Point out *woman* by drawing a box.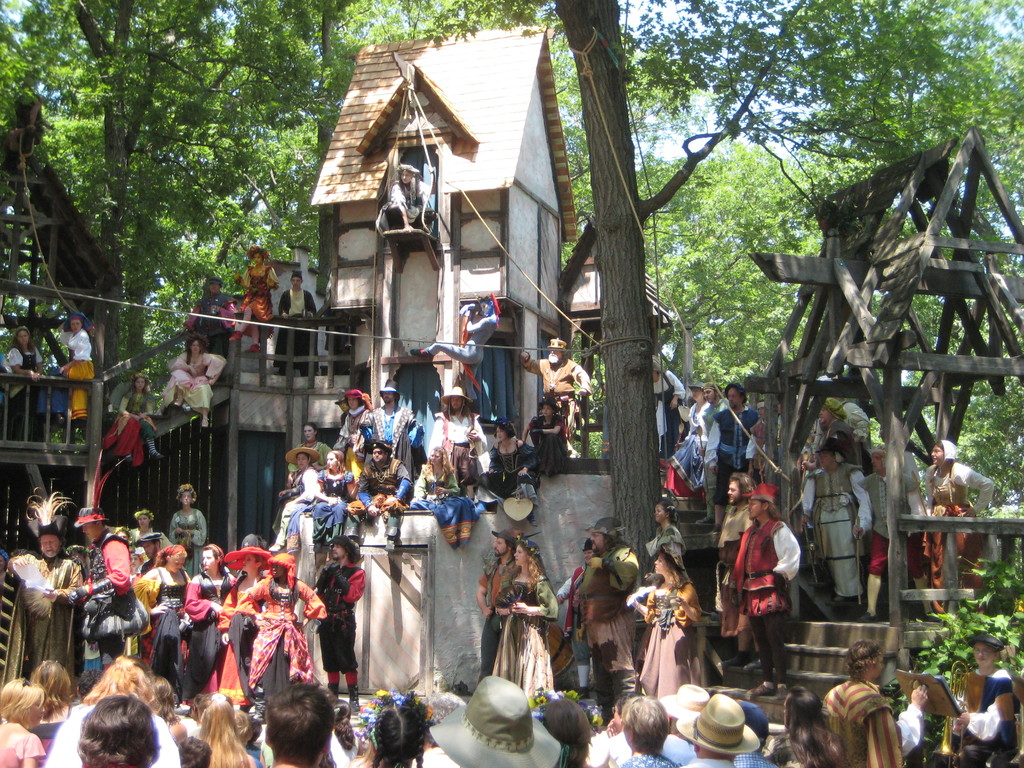
x1=404, y1=445, x2=481, y2=556.
